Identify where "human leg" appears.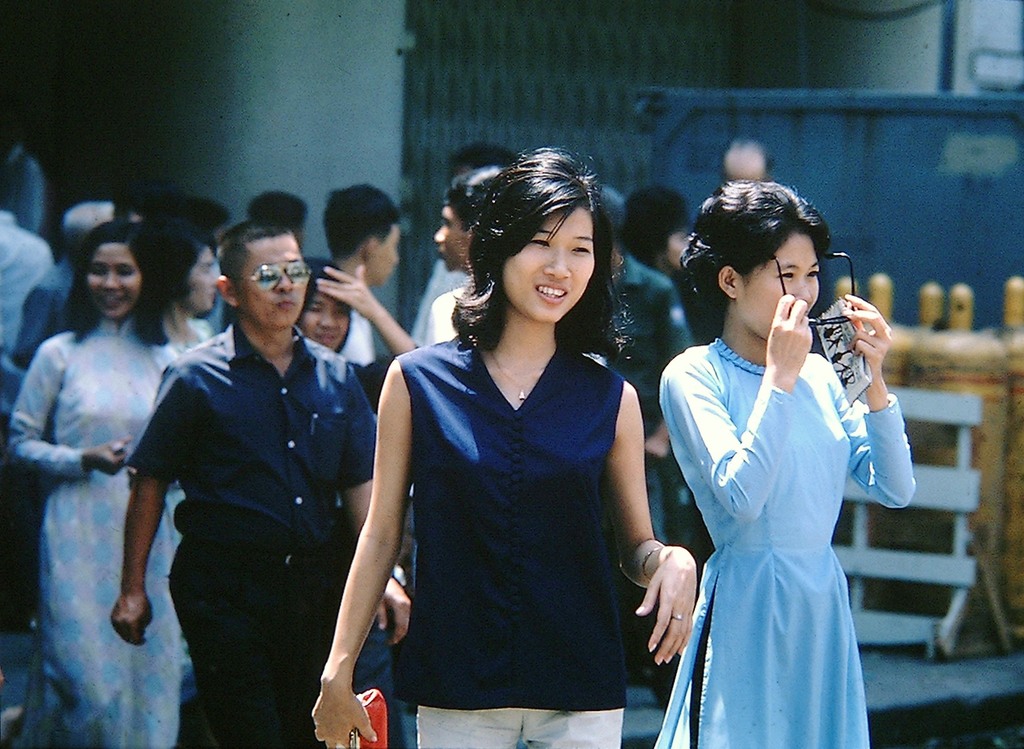
Appears at select_region(172, 581, 284, 748).
